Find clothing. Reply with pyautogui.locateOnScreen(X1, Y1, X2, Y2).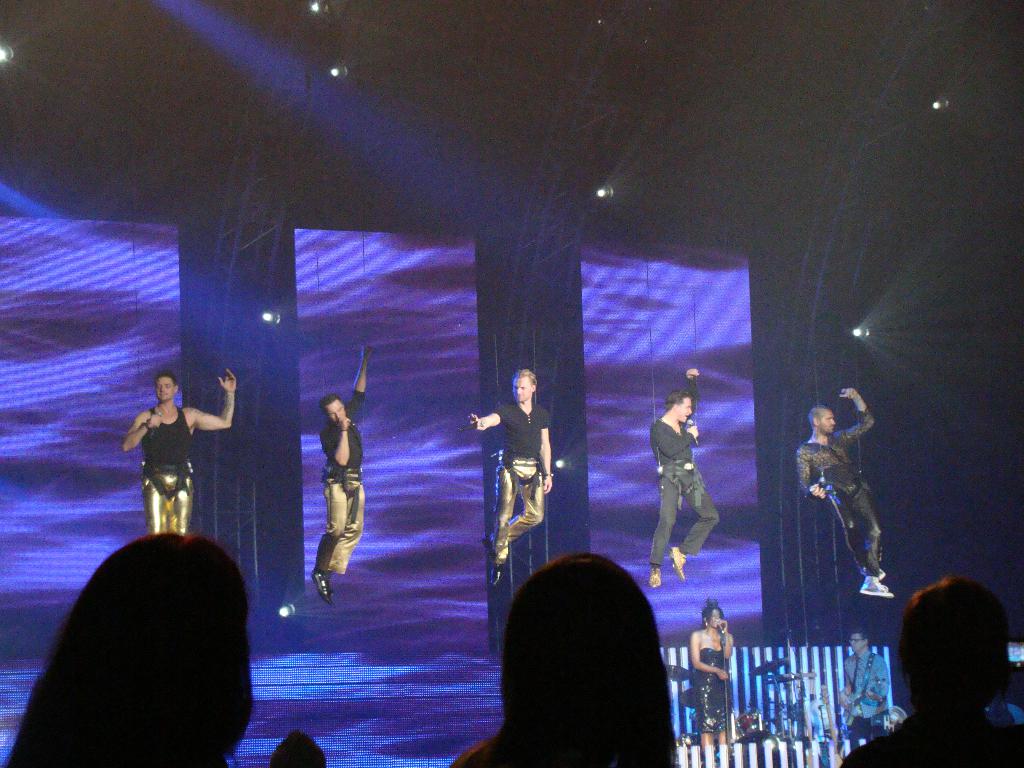
pyautogui.locateOnScreen(324, 388, 367, 577).
